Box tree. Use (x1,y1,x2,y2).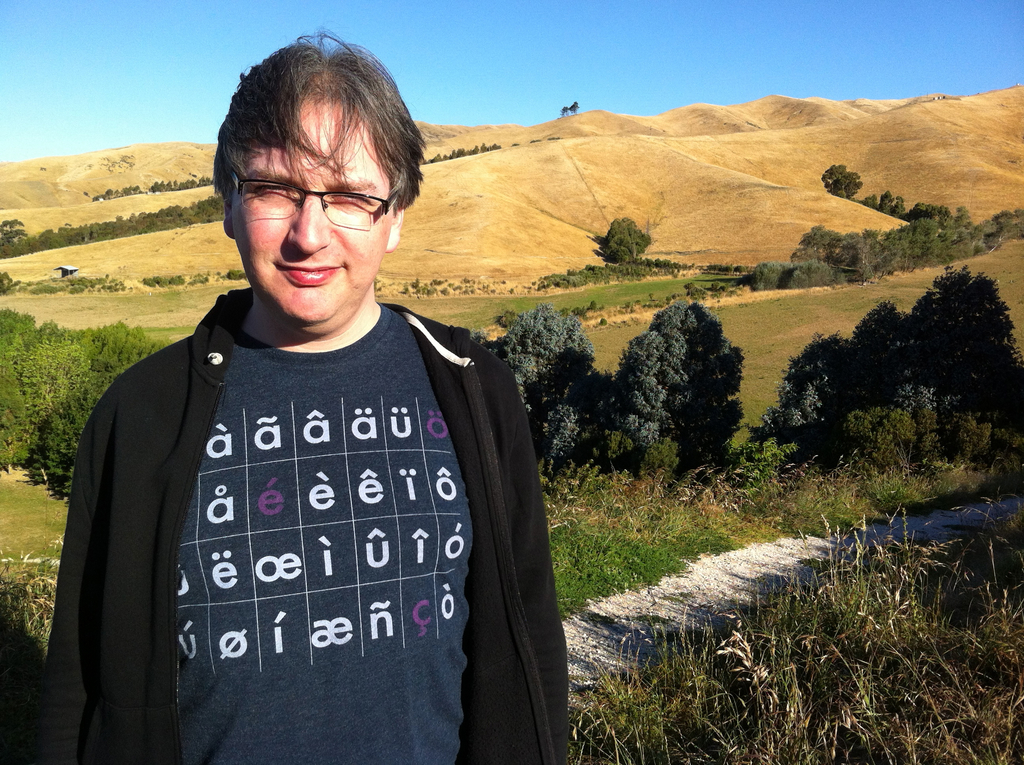
(597,216,642,257).
